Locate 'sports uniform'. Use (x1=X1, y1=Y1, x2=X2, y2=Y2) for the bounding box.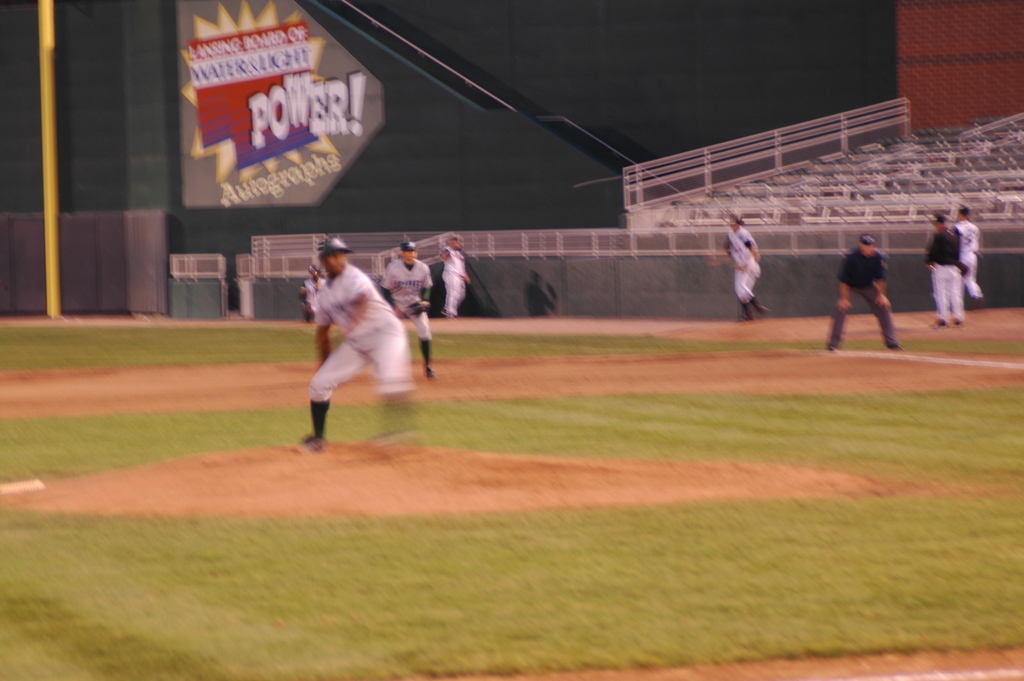
(x1=308, y1=239, x2=424, y2=400).
